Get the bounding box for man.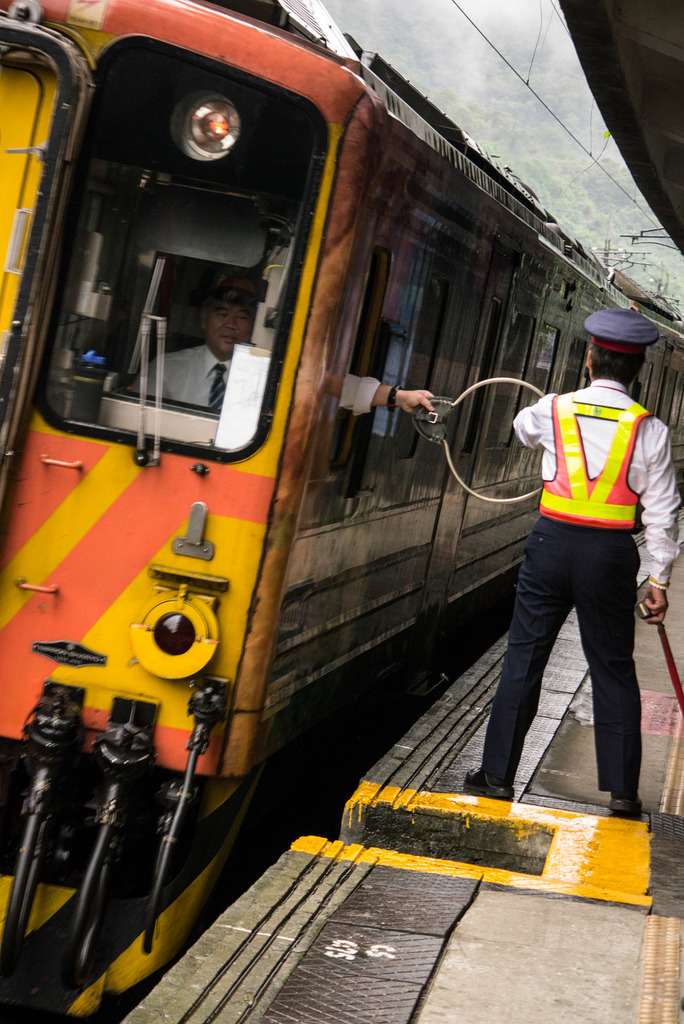
box(127, 275, 437, 411).
